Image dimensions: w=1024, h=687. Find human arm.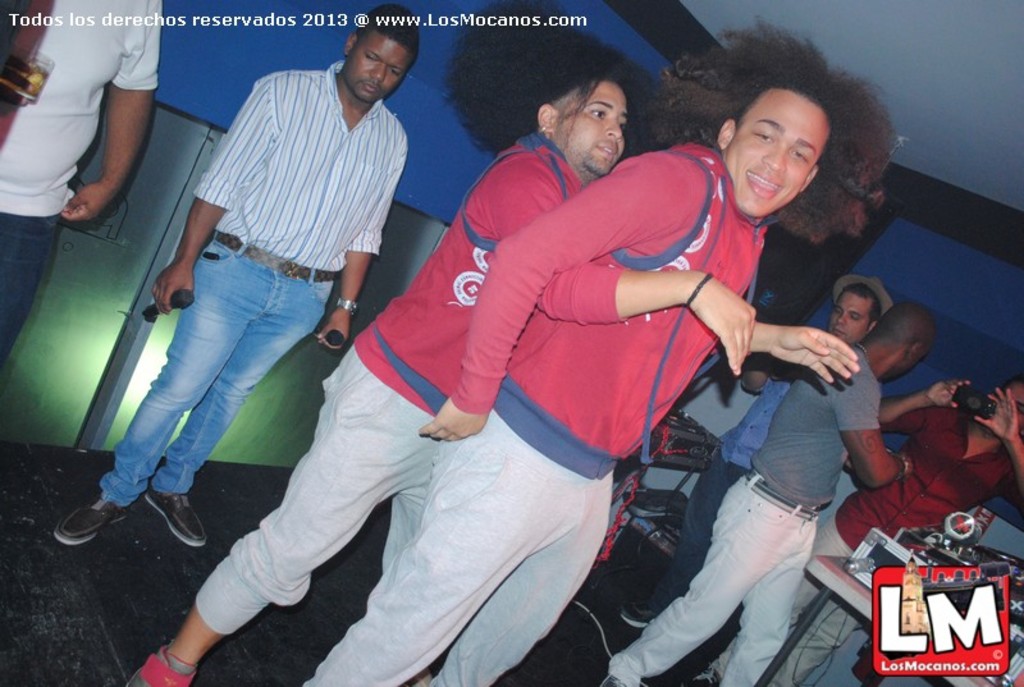
box=[47, 31, 157, 247].
